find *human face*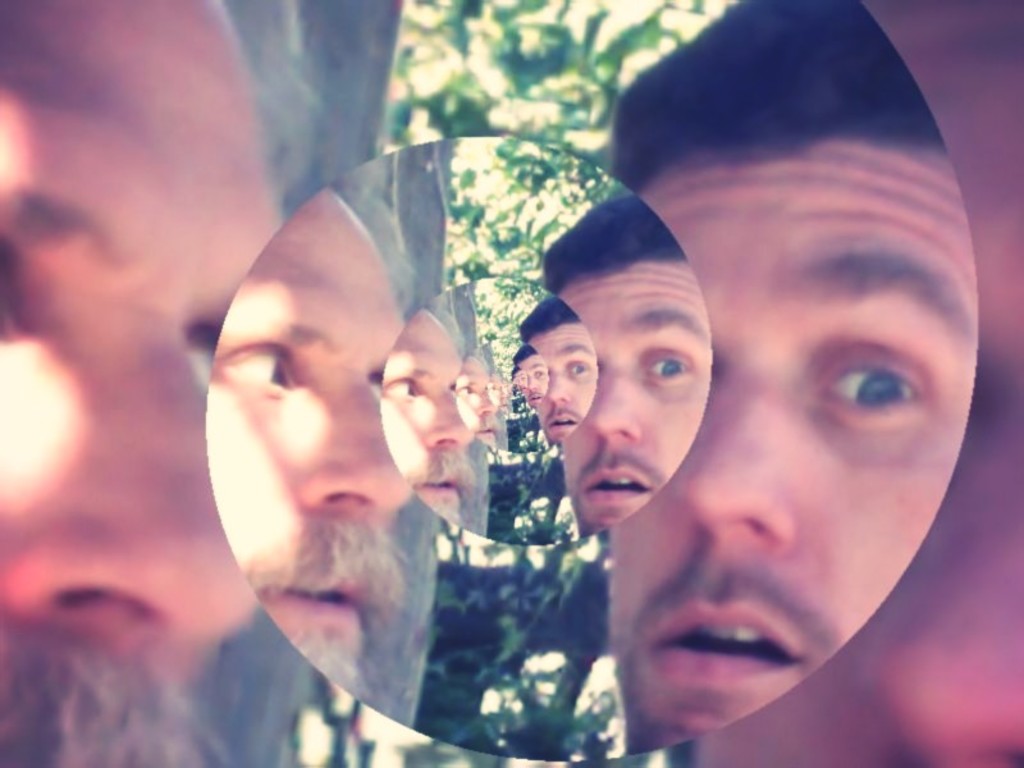
bbox=[209, 187, 411, 682]
